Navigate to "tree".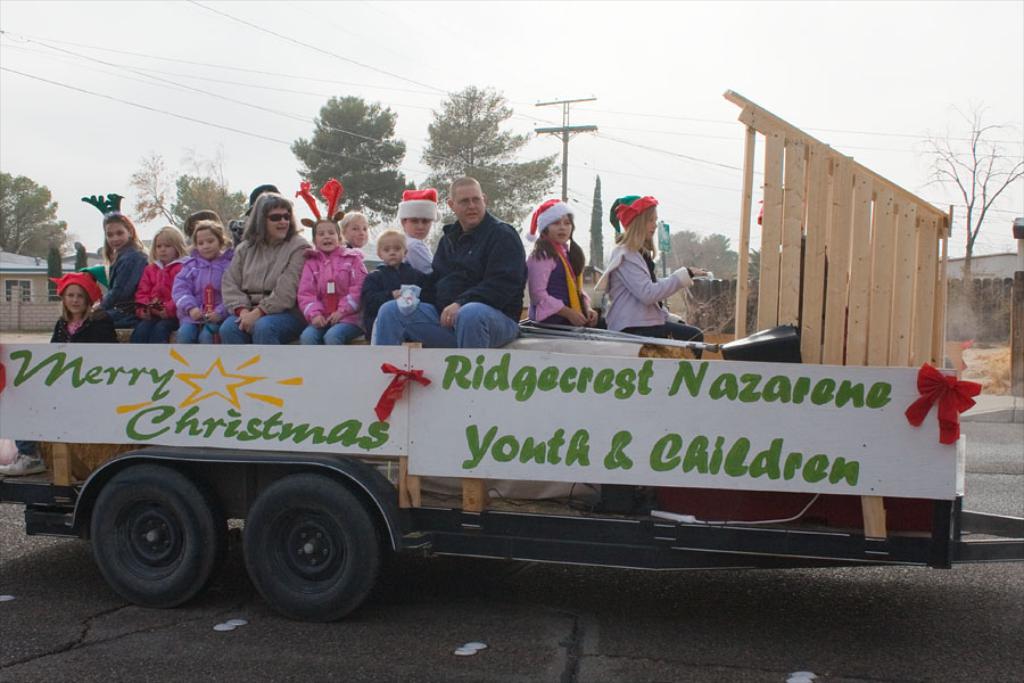
Navigation target: select_region(419, 84, 570, 254).
